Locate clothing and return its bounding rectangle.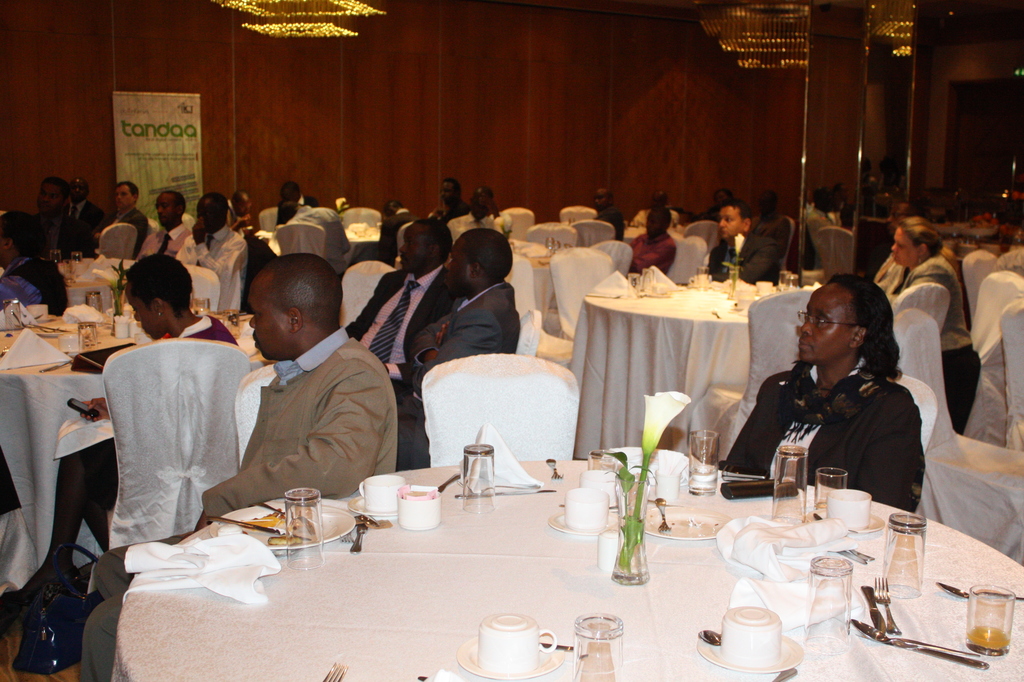
box=[719, 359, 929, 515].
